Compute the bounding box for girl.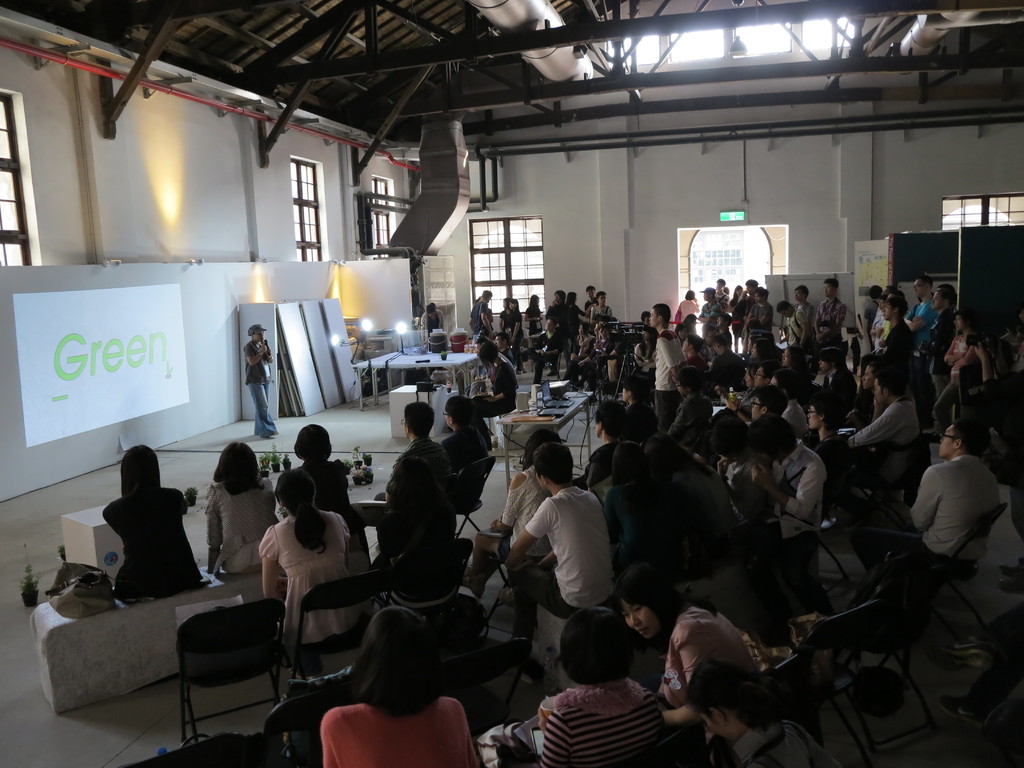
bbox(329, 605, 481, 767).
